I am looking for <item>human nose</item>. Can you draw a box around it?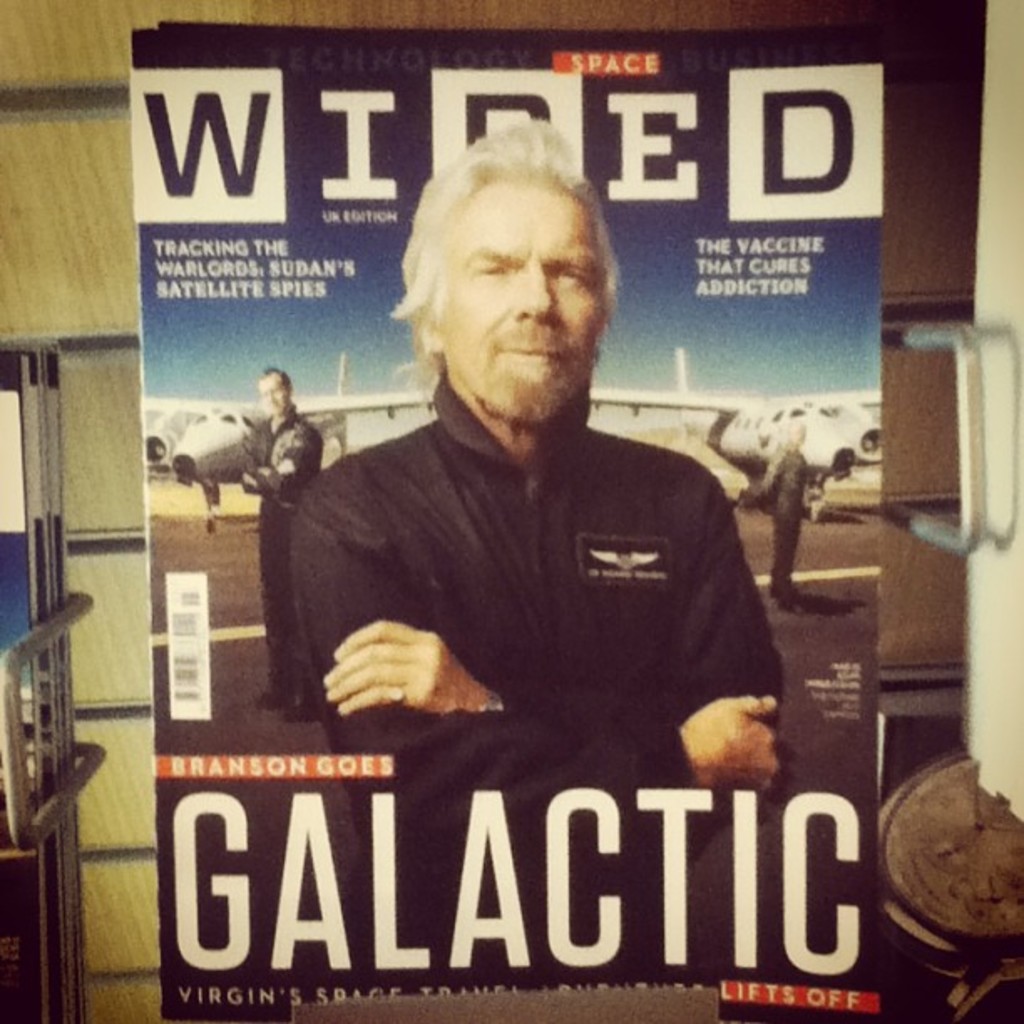
Sure, the bounding box is box(514, 263, 562, 323).
